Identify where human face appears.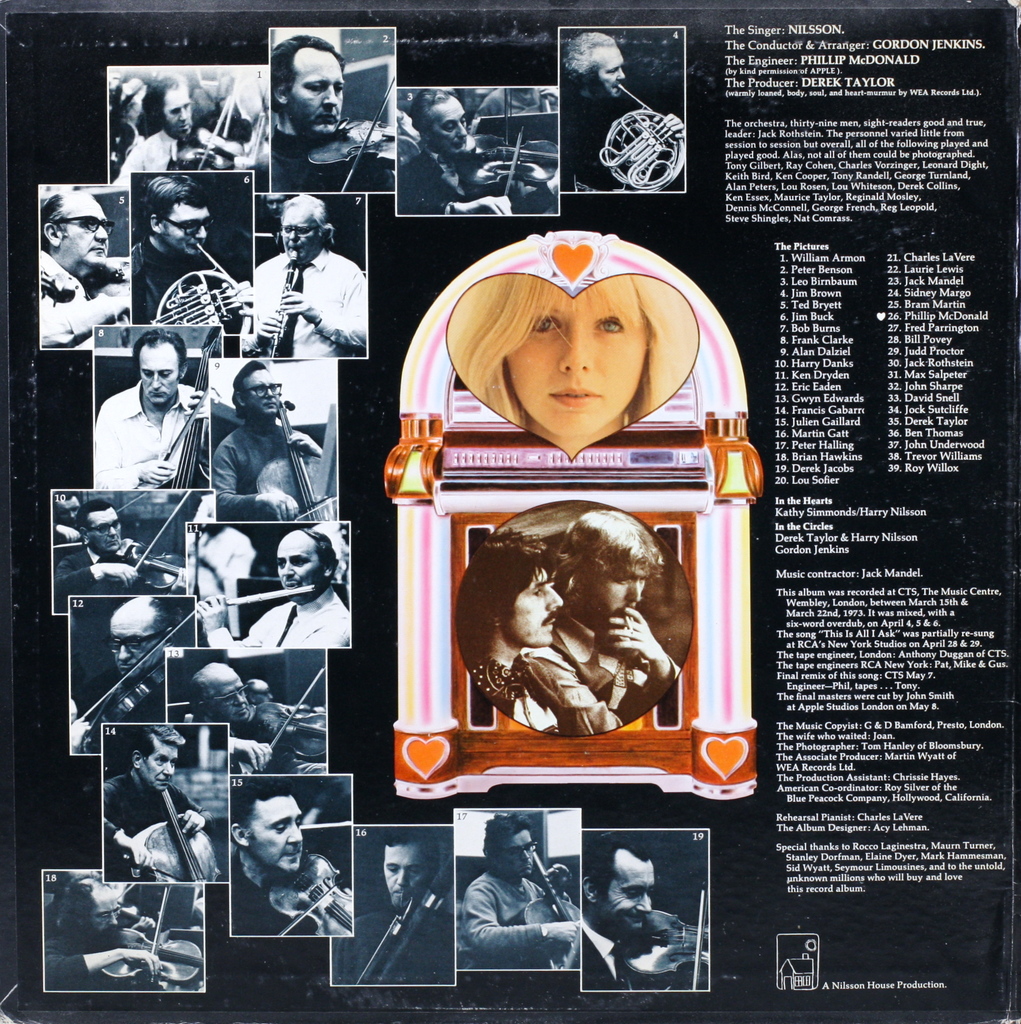
Appears at Rect(381, 840, 430, 907).
